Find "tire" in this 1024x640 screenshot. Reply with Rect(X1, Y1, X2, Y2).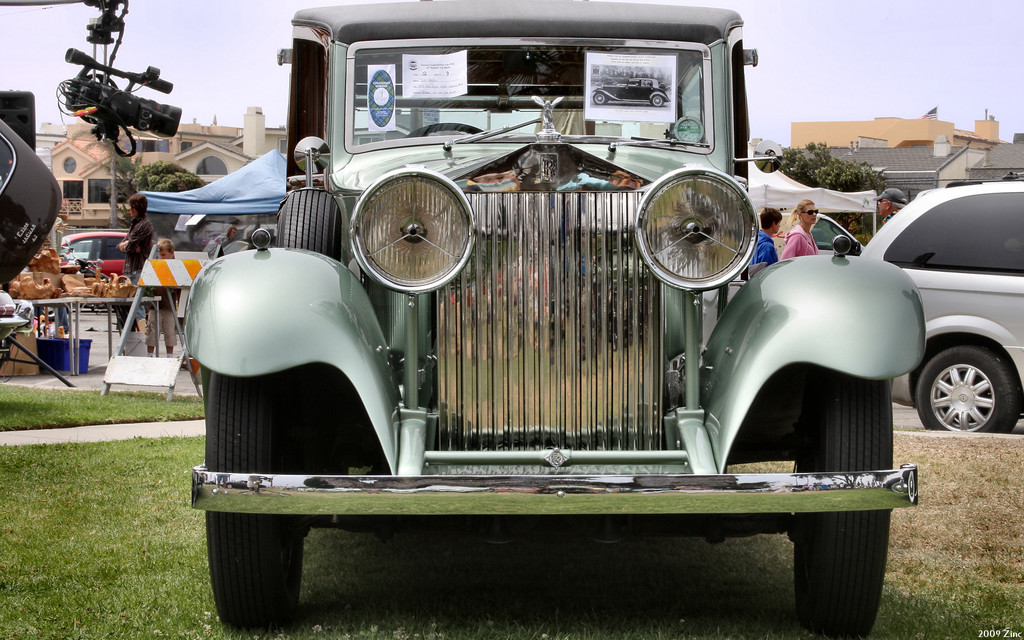
Rect(787, 370, 890, 637).
